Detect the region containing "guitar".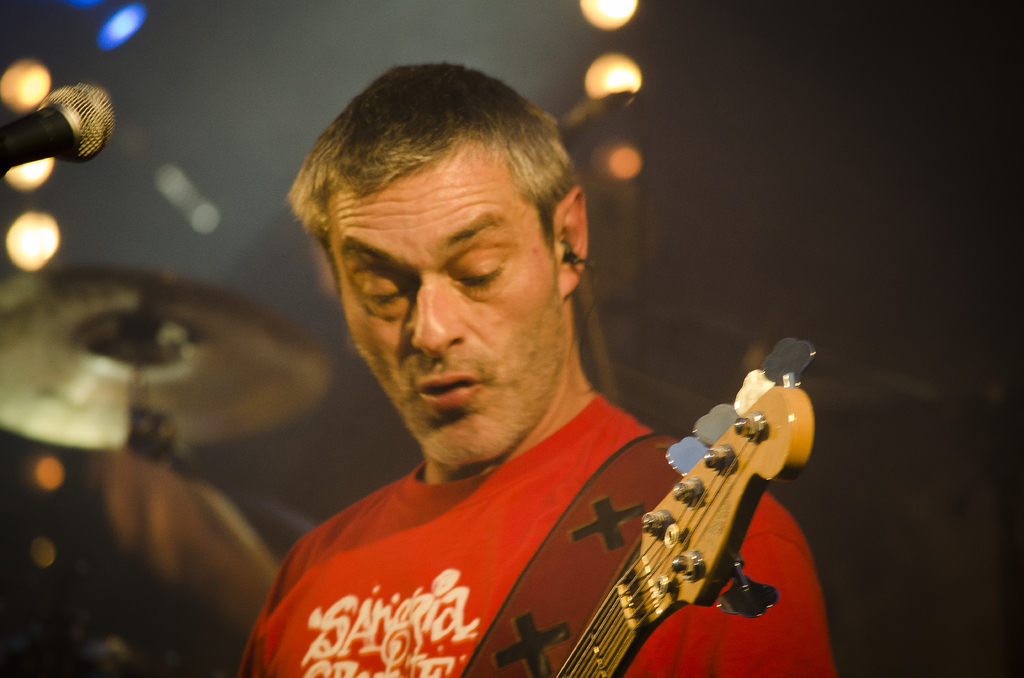
locate(454, 353, 815, 677).
